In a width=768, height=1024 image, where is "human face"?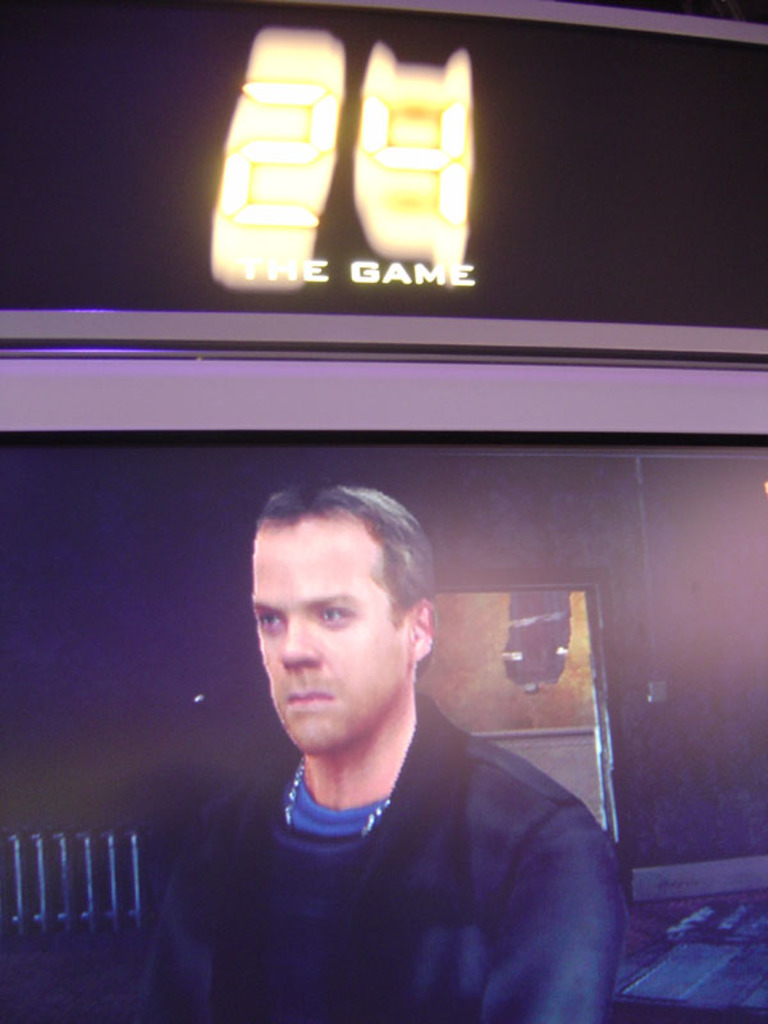
251, 517, 404, 756.
